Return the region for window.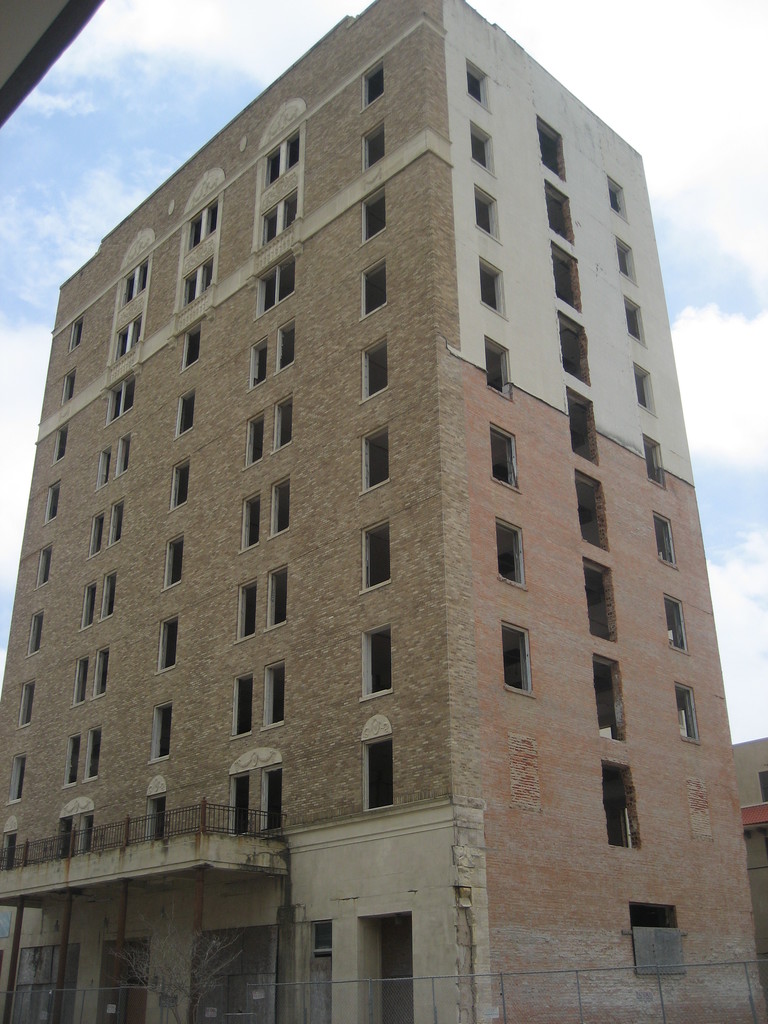
region(602, 760, 644, 844).
